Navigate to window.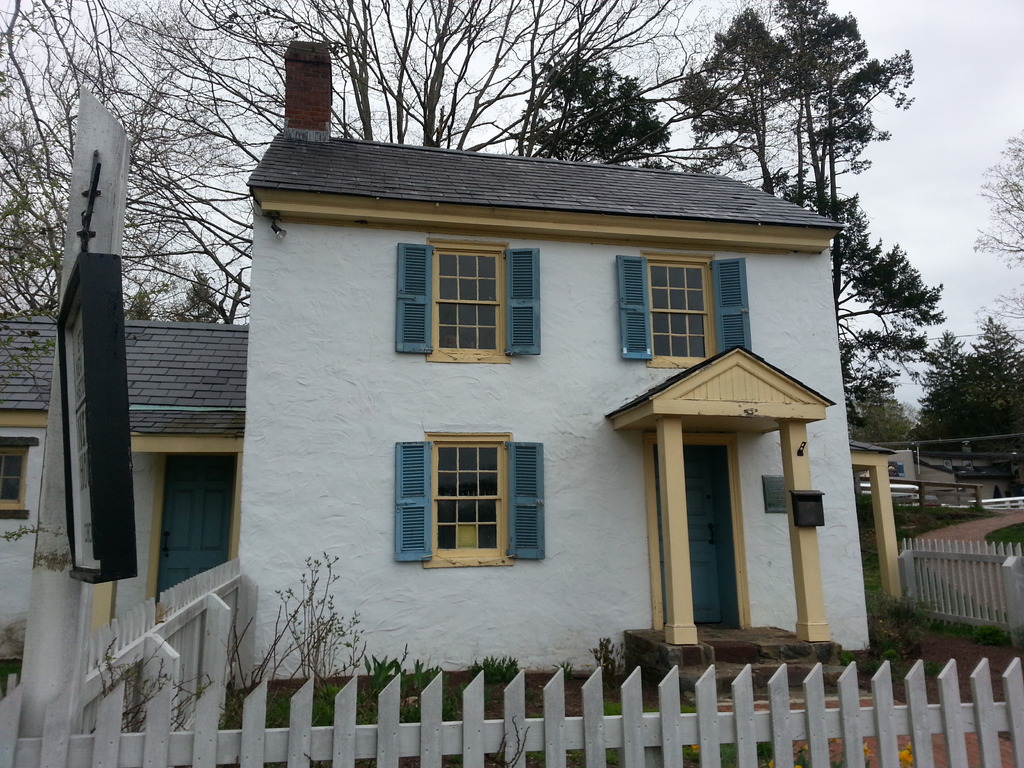
Navigation target: rect(613, 248, 752, 369).
